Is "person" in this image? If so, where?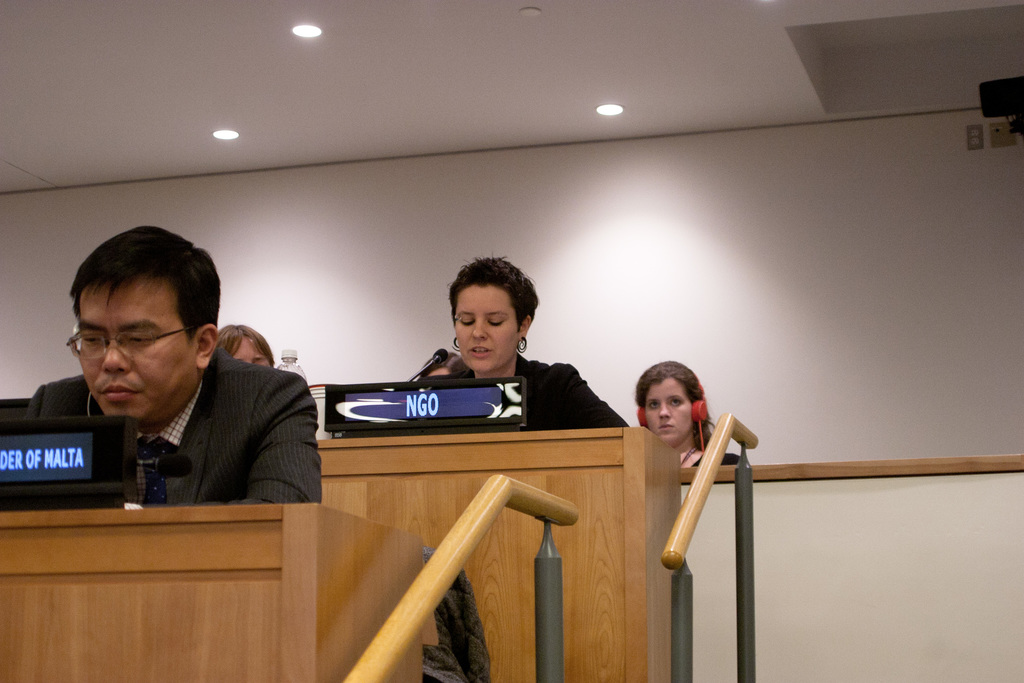
Yes, at {"left": 419, "top": 346, "right": 472, "bottom": 378}.
